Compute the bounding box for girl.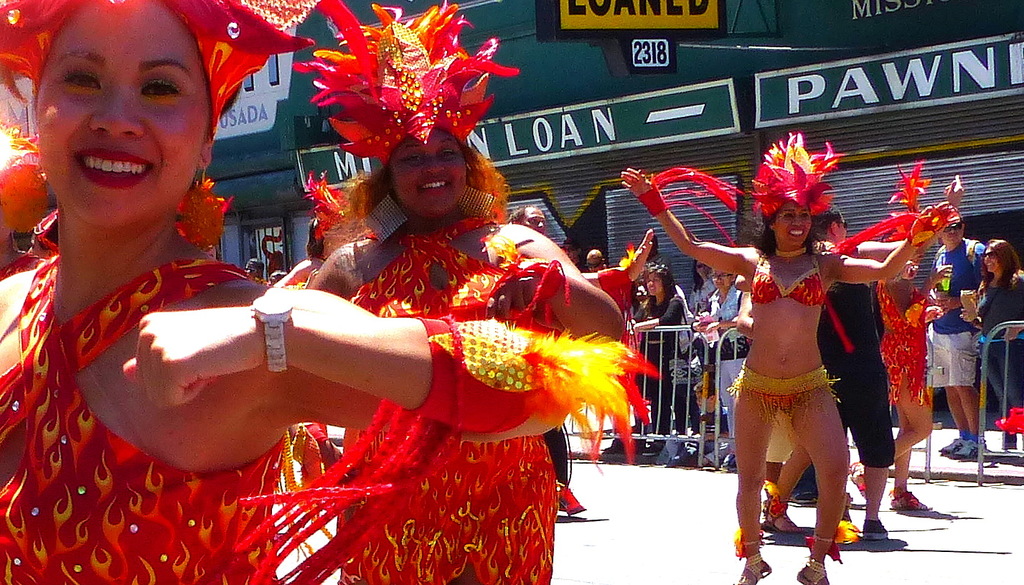
x1=695 y1=268 x2=749 y2=467.
